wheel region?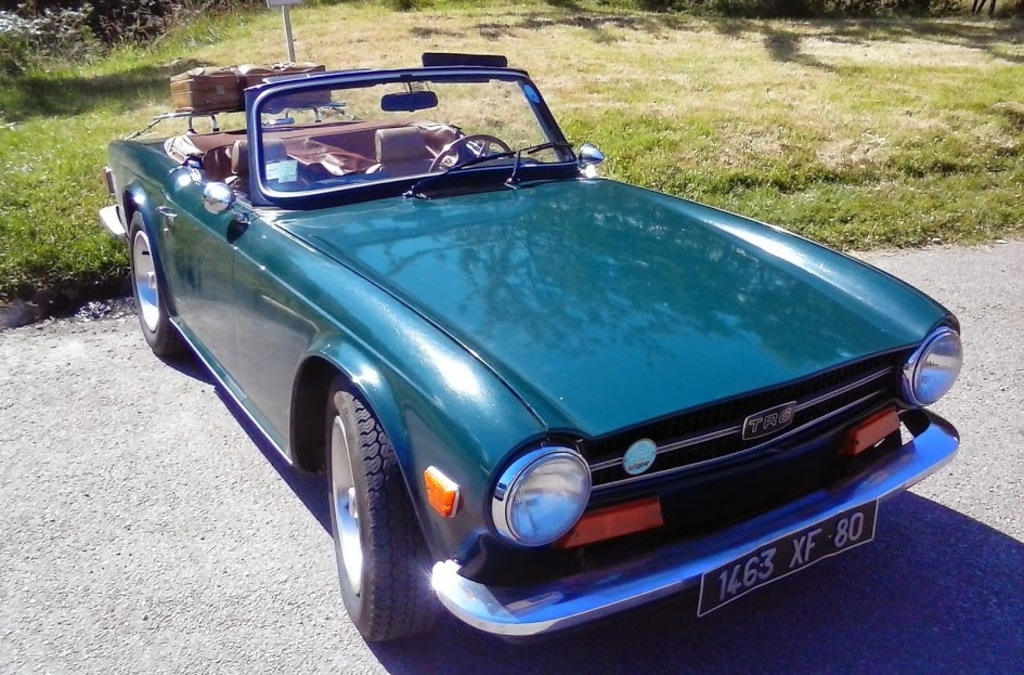
Rect(128, 211, 191, 359)
